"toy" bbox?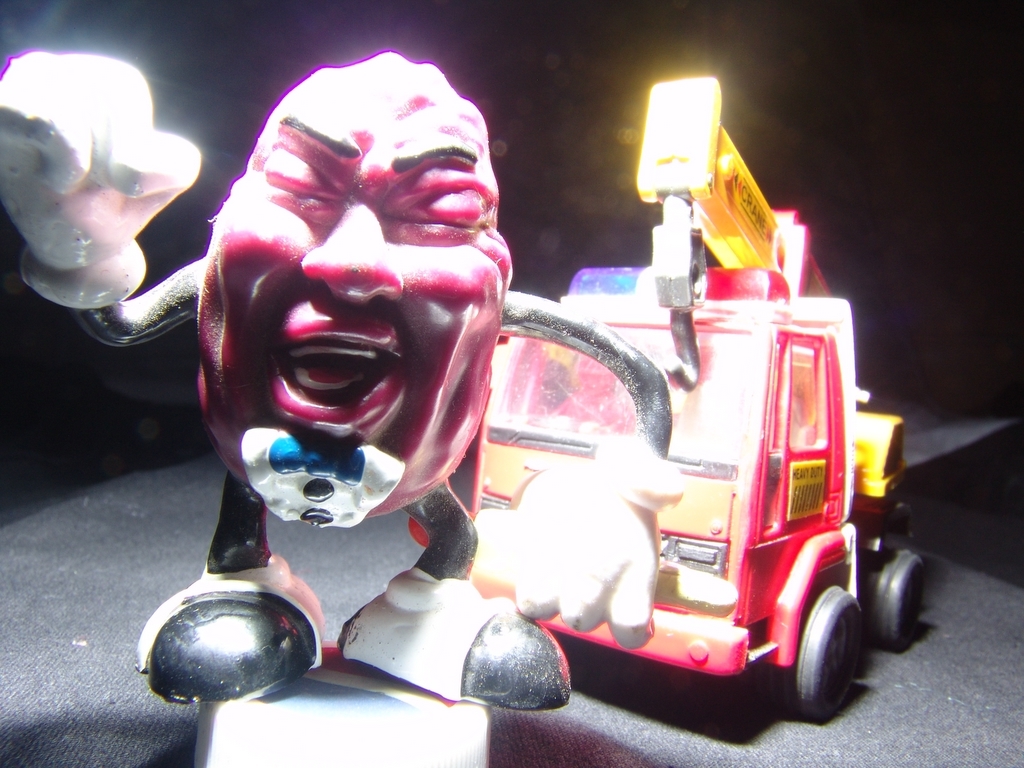
<bbox>0, 49, 681, 708</bbox>
